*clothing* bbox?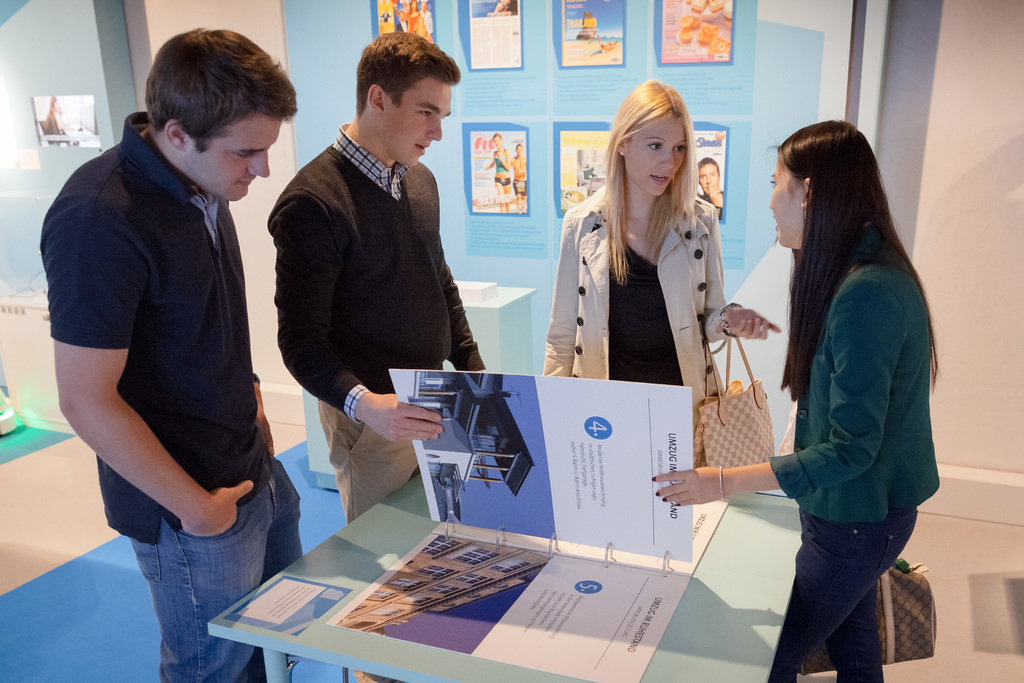
[x1=42, y1=108, x2=68, y2=147]
